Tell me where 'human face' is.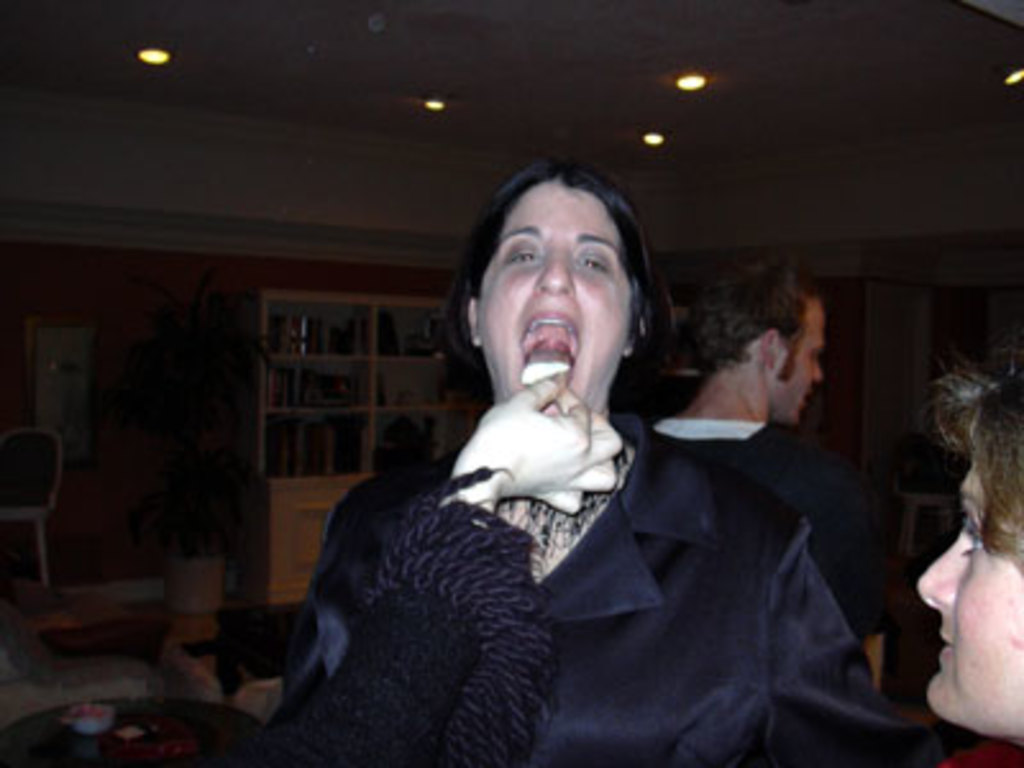
'human face' is at [763,294,827,428].
